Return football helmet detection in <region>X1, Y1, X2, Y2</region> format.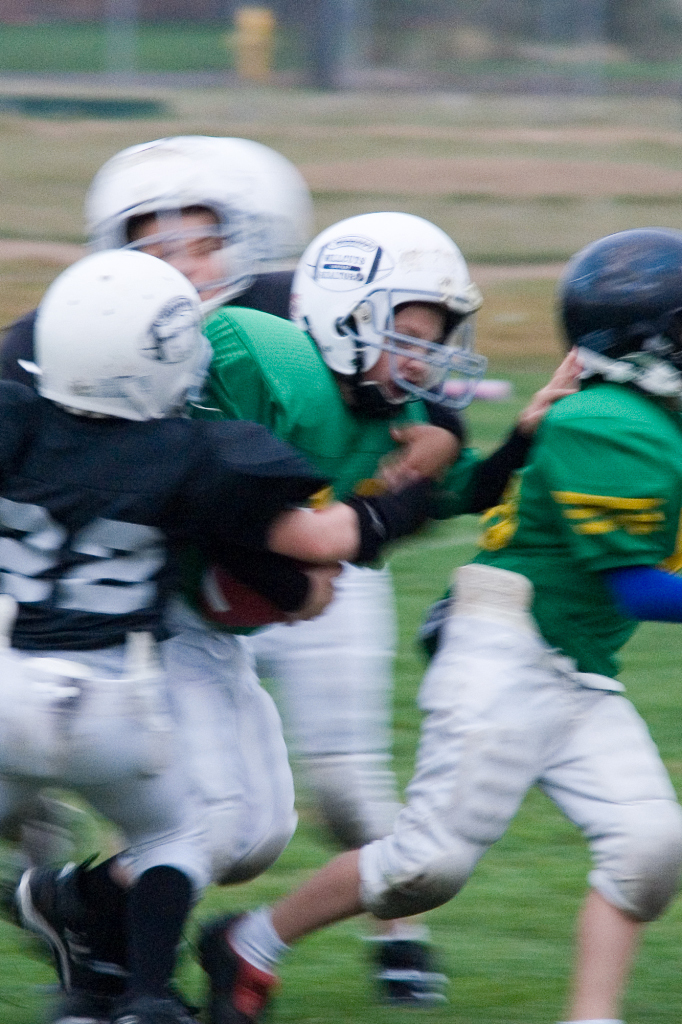
<region>271, 209, 477, 359</region>.
